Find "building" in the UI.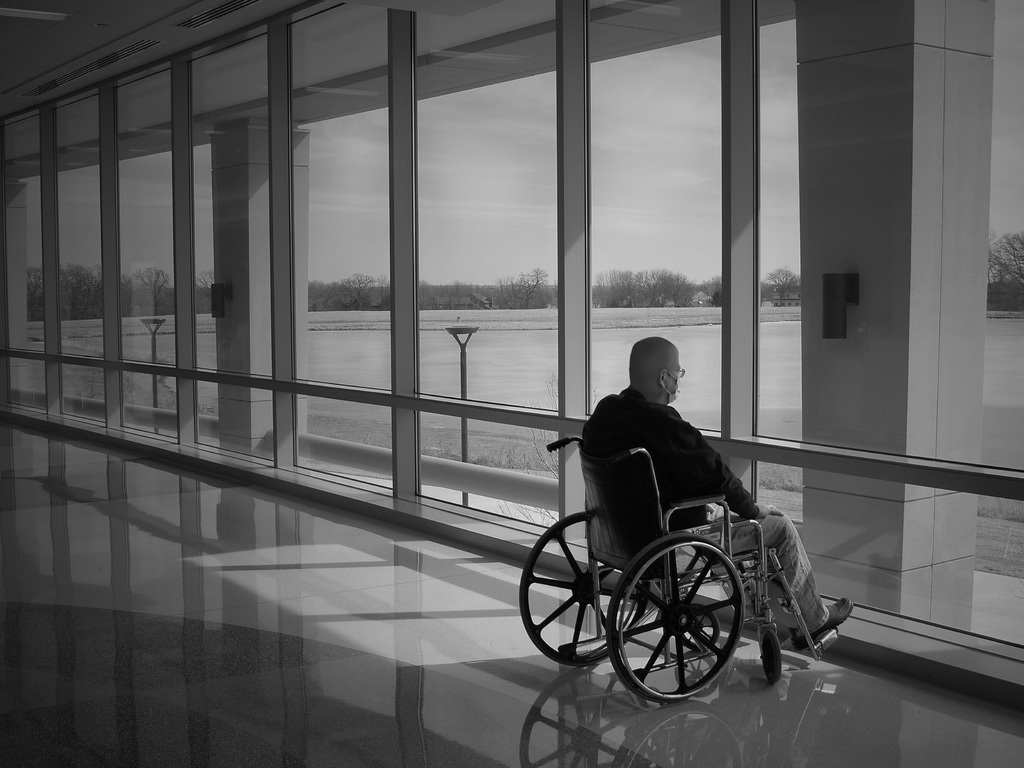
UI element at [x1=0, y1=0, x2=1023, y2=767].
